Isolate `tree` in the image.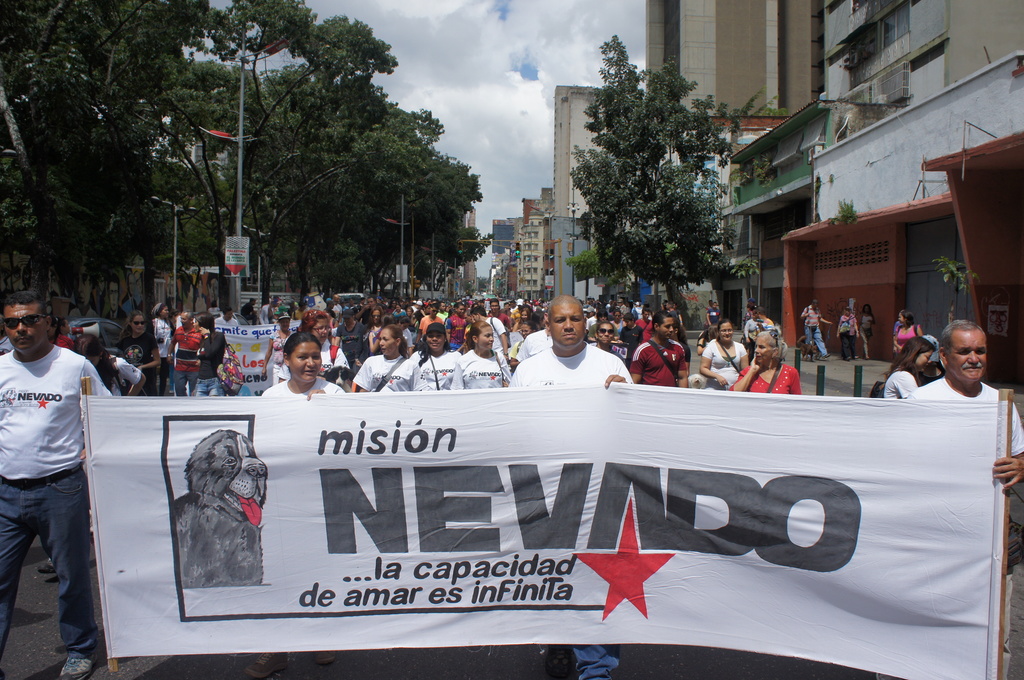
Isolated region: {"x1": 574, "y1": 36, "x2": 772, "y2": 309}.
